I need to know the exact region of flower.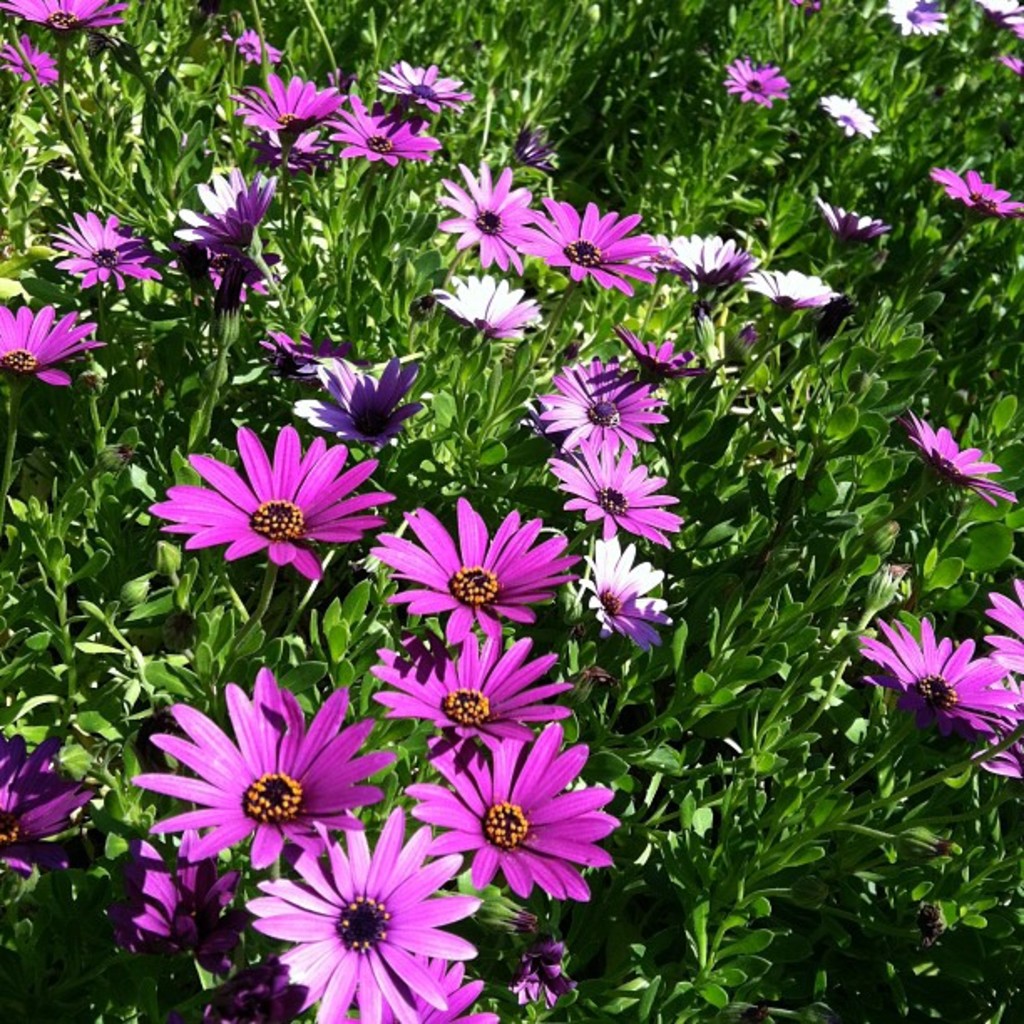
Region: [x1=50, y1=211, x2=166, y2=291].
